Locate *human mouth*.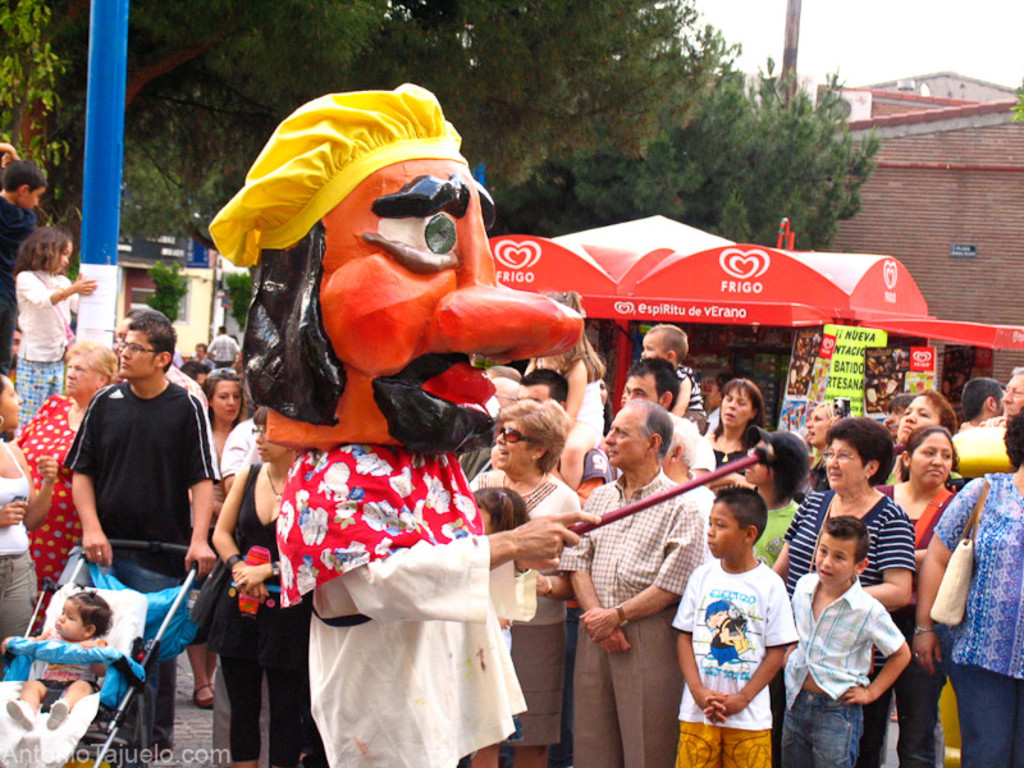
Bounding box: (x1=908, y1=428, x2=910, y2=429).
